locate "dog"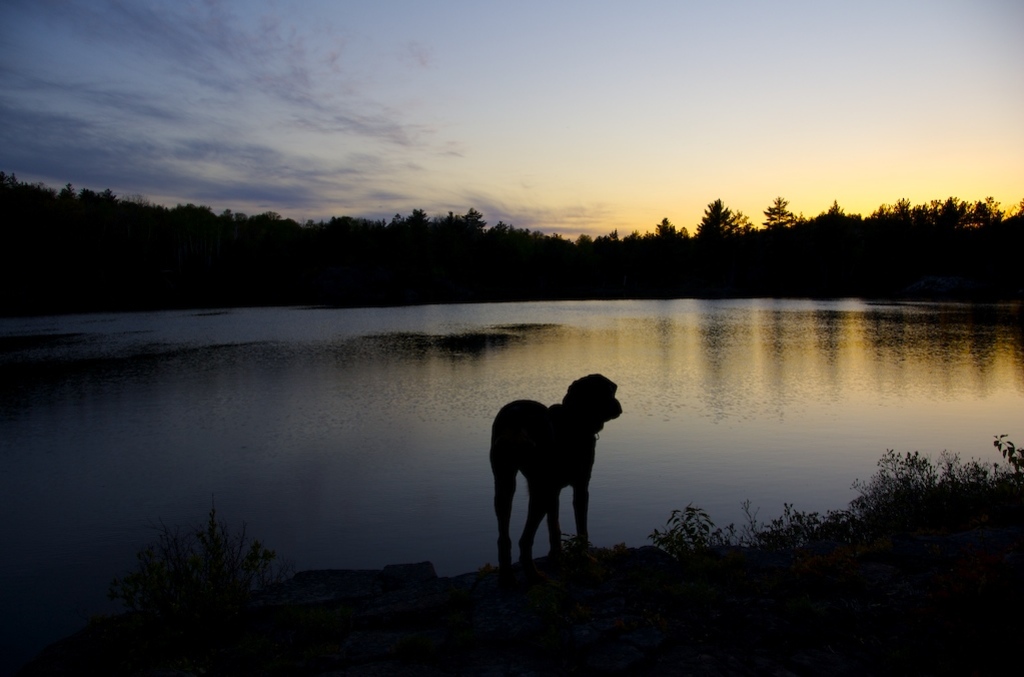
detection(490, 373, 624, 574)
